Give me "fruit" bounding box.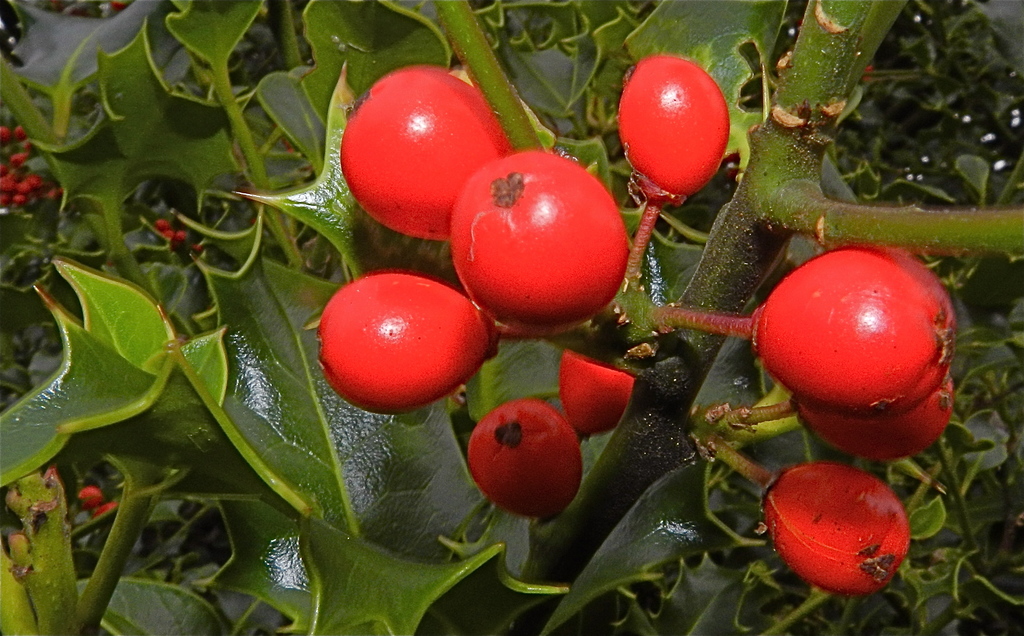
box=[76, 486, 104, 516].
